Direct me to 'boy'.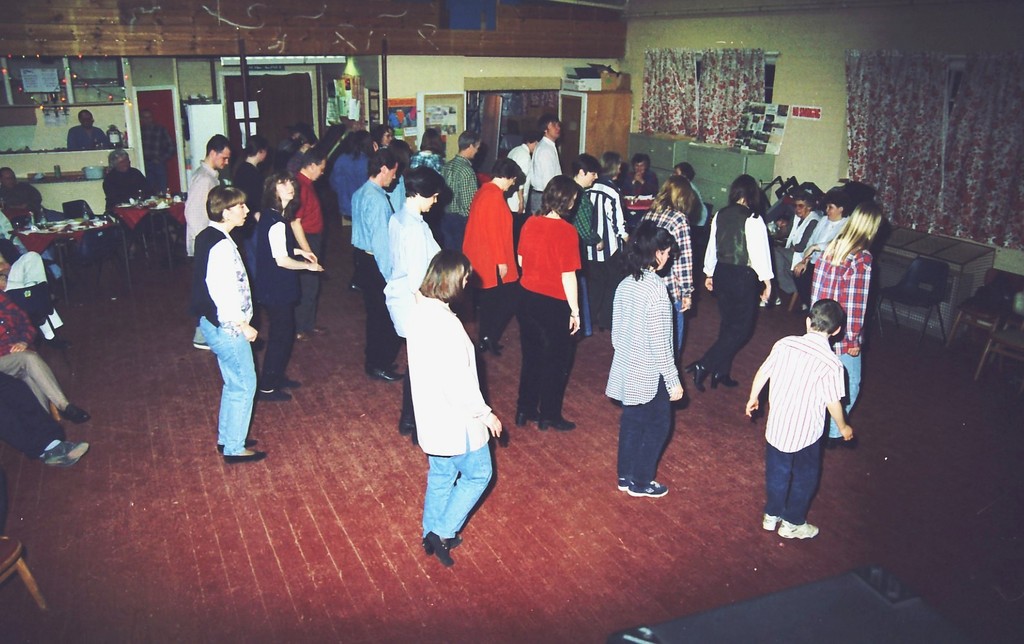
Direction: BBox(751, 286, 873, 541).
